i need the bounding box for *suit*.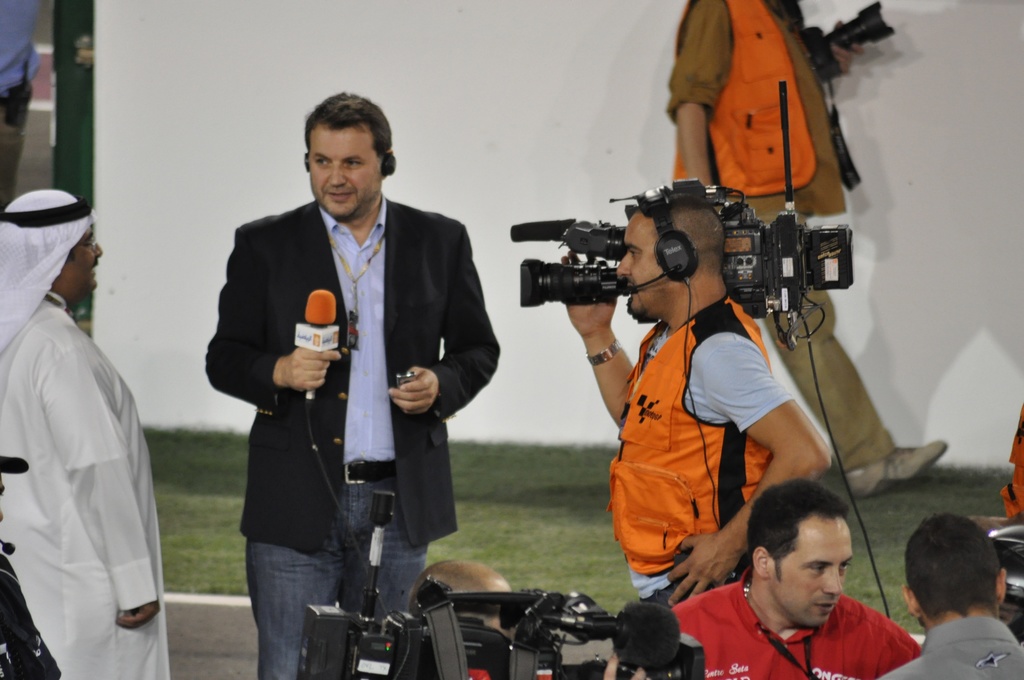
Here it is: locate(203, 198, 502, 557).
